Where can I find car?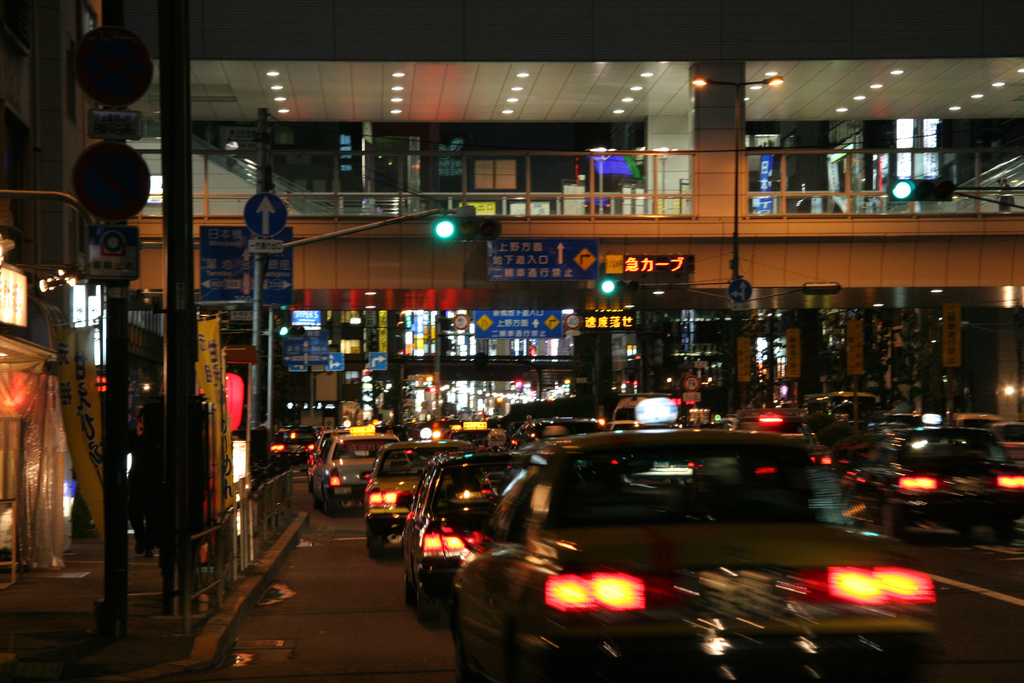
You can find it at <box>398,447,531,614</box>.
